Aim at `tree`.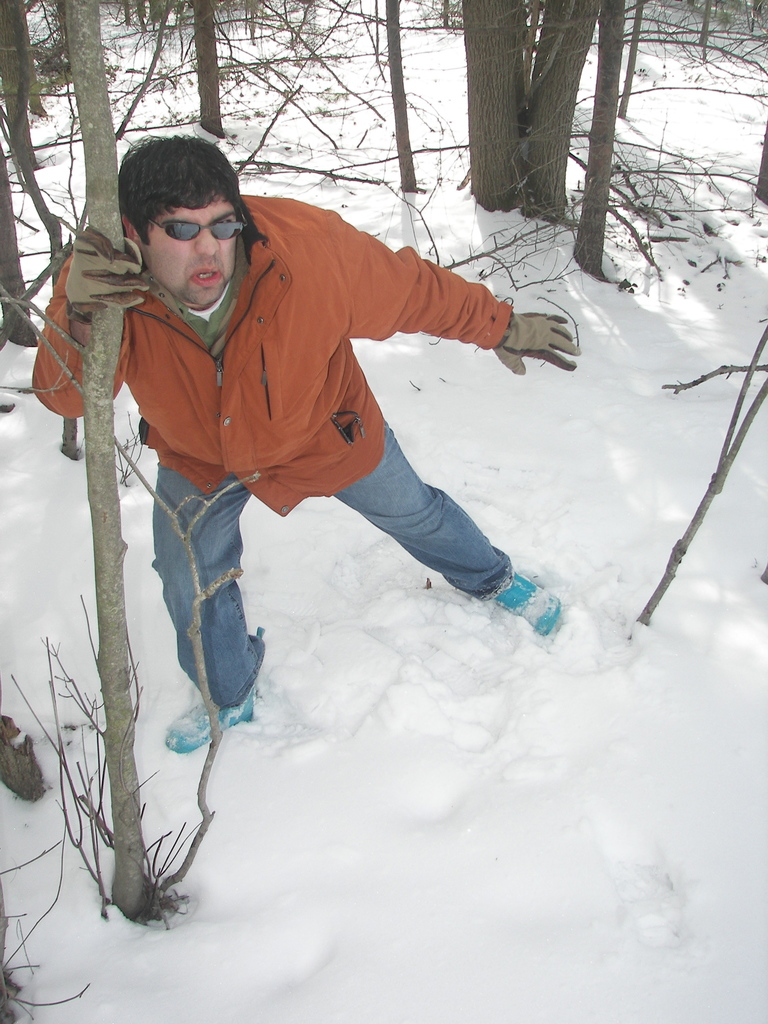
Aimed at 0,0,56,342.
